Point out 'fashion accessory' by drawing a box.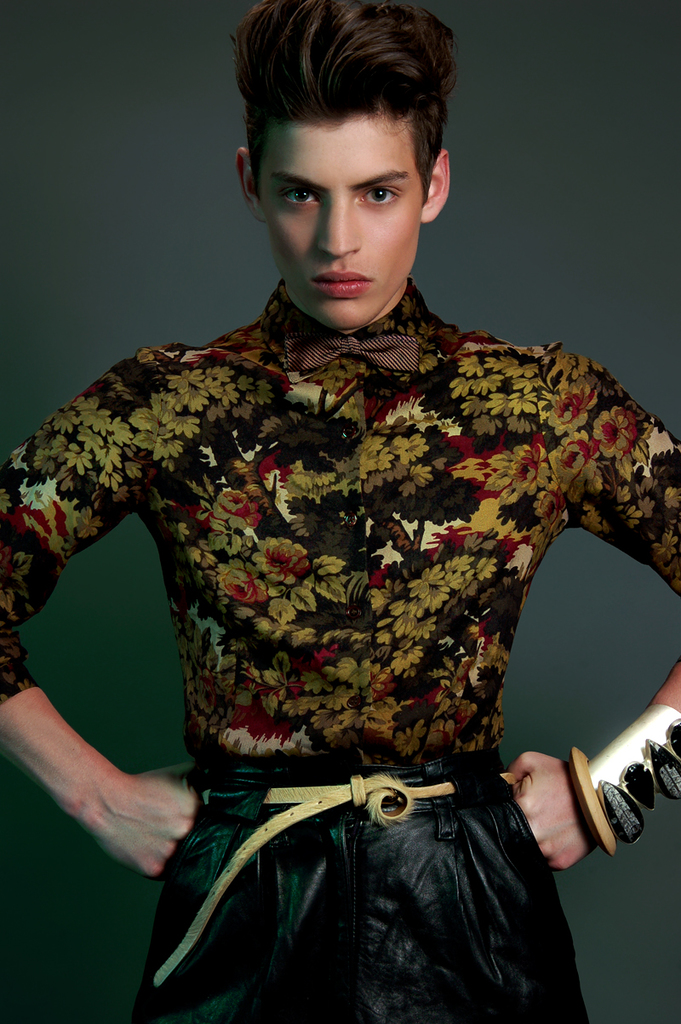
[593, 701, 680, 847].
